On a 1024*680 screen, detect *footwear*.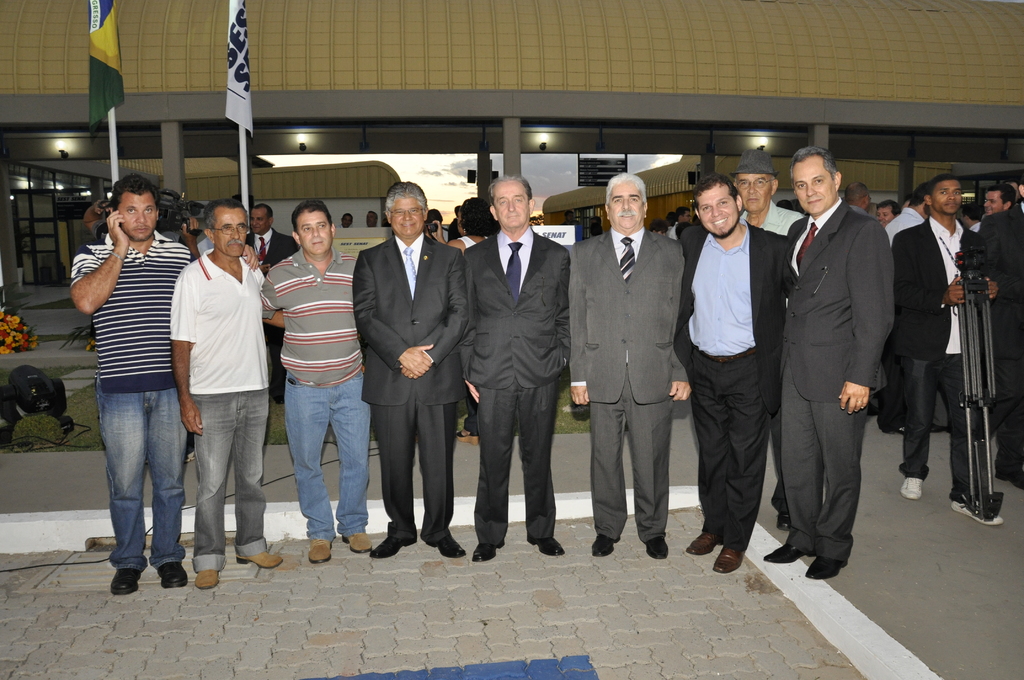
649, 538, 670, 558.
